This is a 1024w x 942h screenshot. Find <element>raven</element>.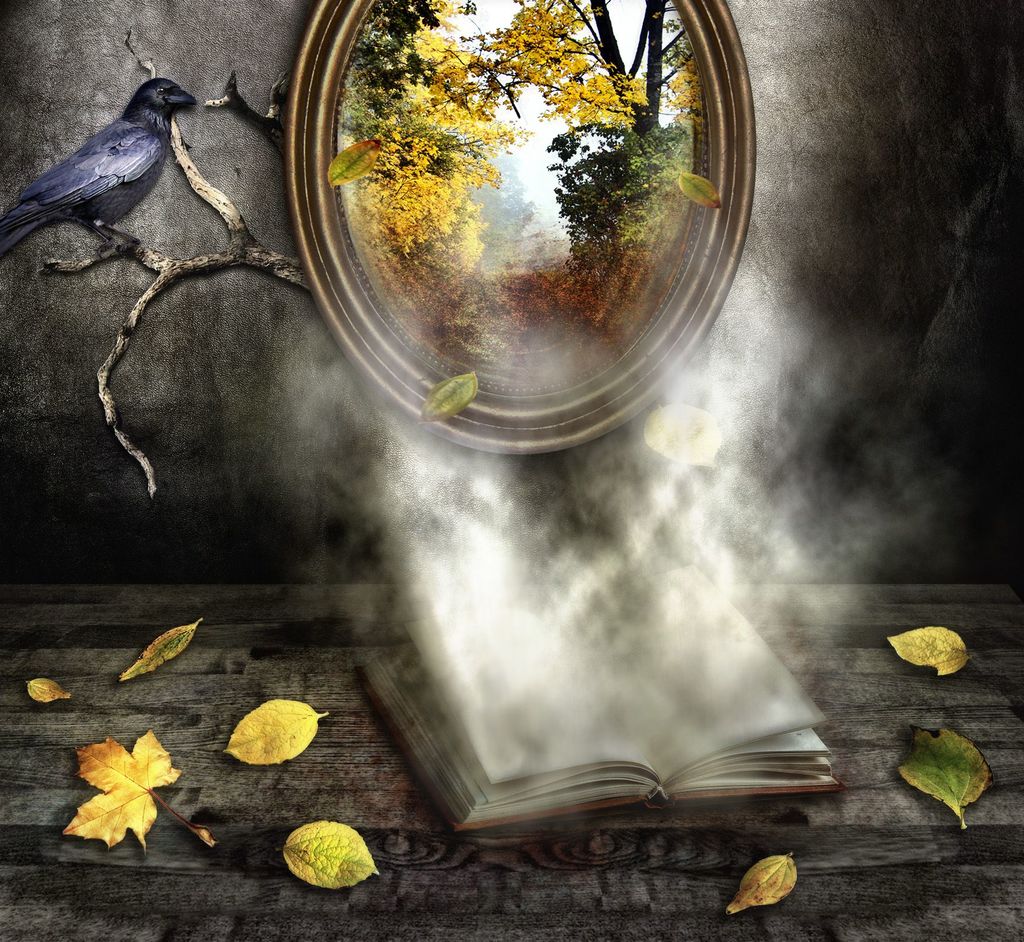
Bounding box: rect(0, 80, 196, 256).
